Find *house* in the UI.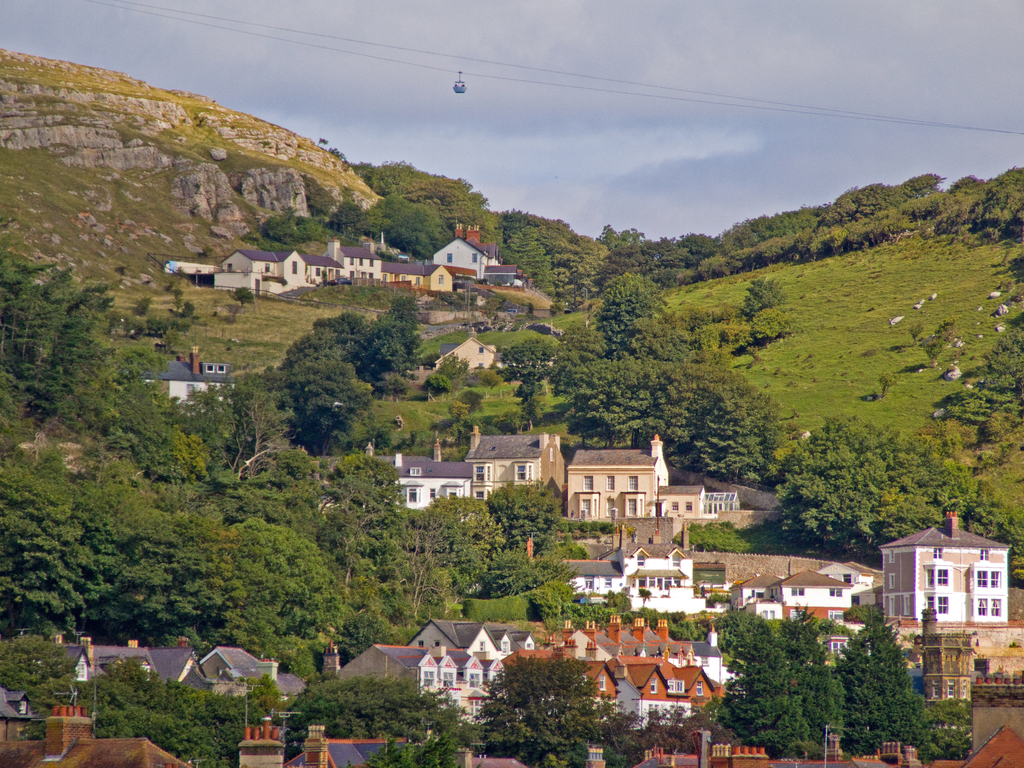
UI element at <region>97, 645, 159, 677</region>.
